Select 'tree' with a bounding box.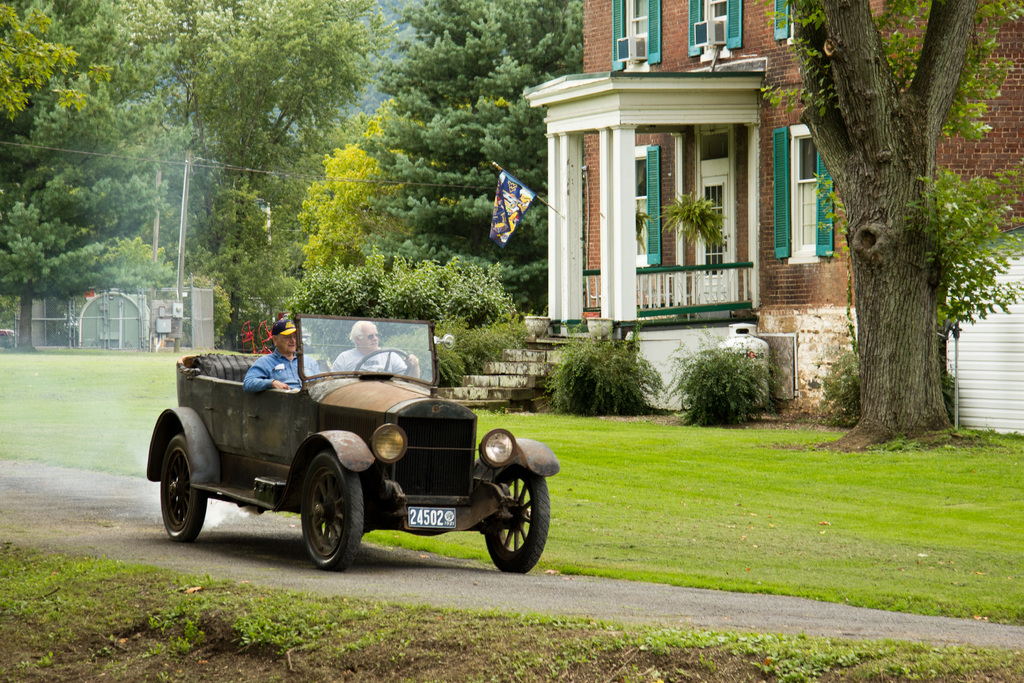
pyautogui.locateOnScreen(784, 0, 1003, 441).
